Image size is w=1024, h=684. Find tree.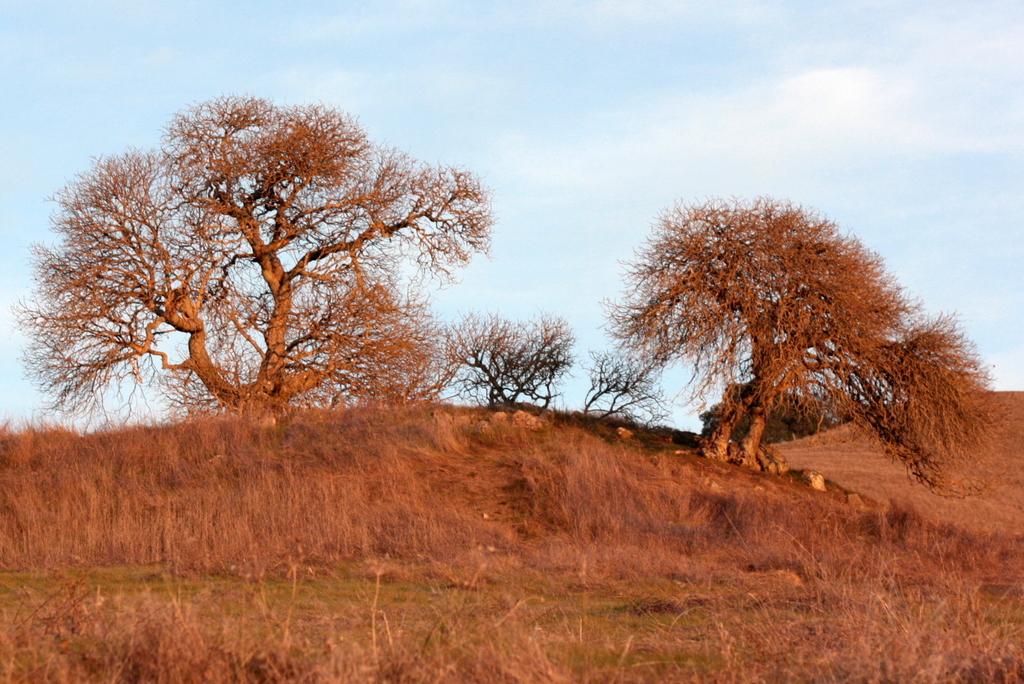
bbox=(443, 312, 579, 409).
